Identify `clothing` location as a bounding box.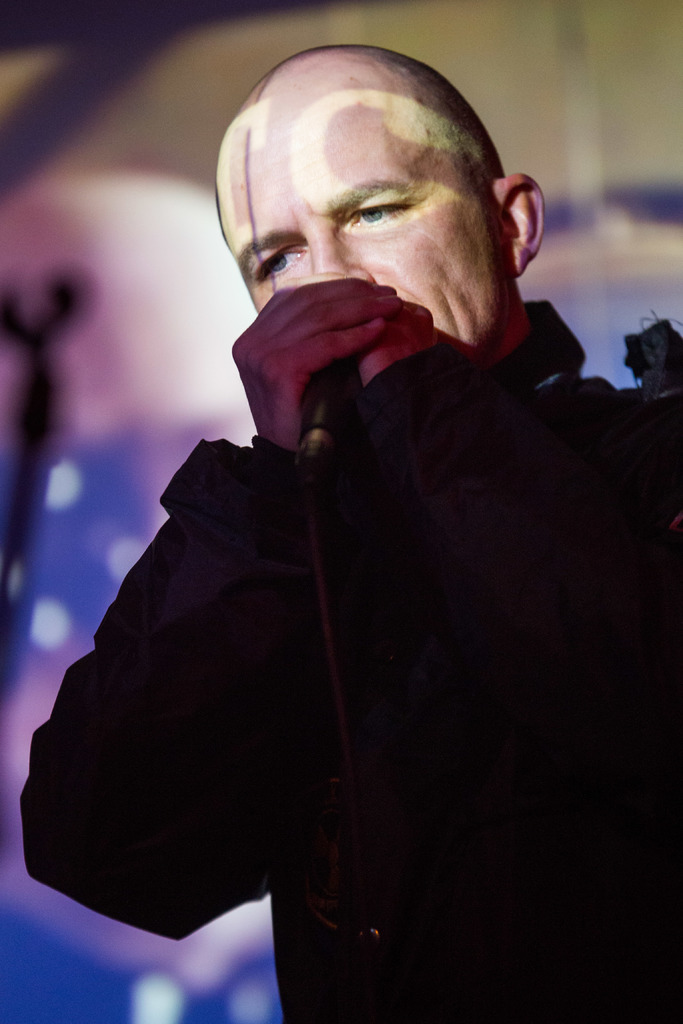
region(51, 179, 653, 1002).
